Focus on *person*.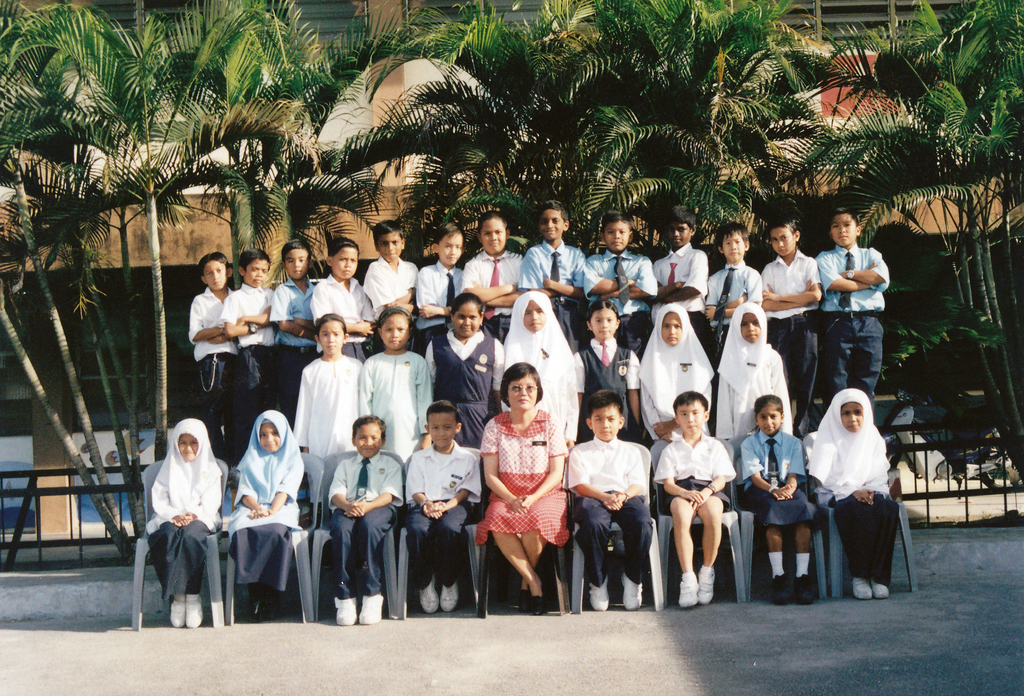
Focused at 416:223:466:368.
